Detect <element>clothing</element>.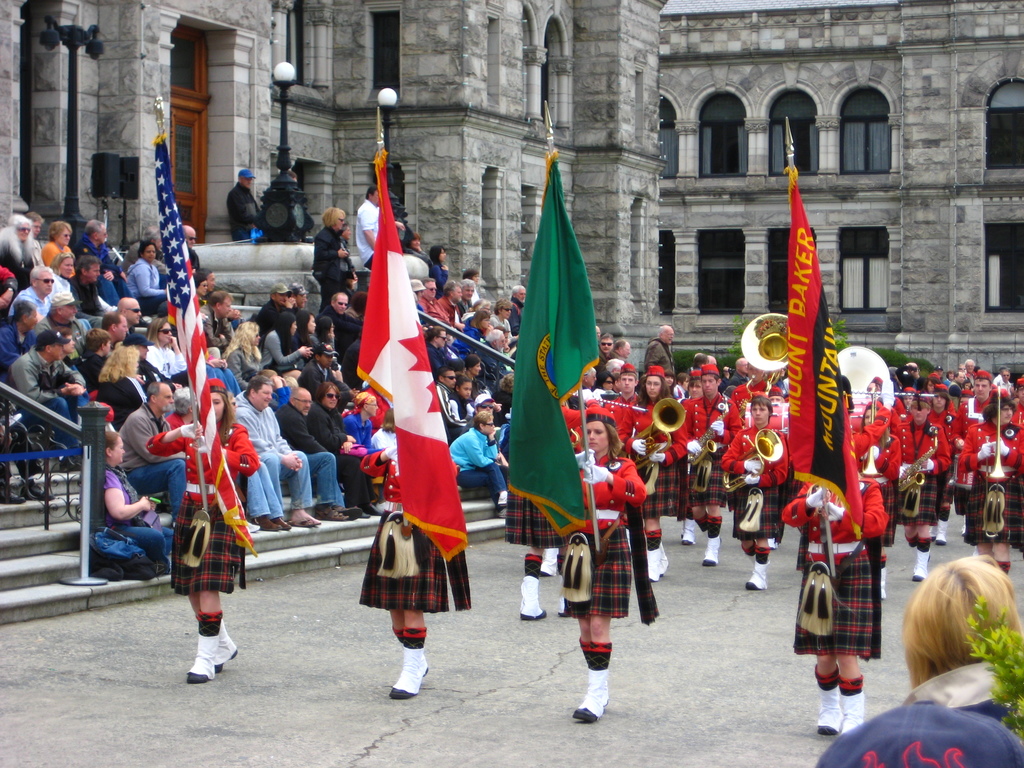
Detected at 416,249,449,294.
